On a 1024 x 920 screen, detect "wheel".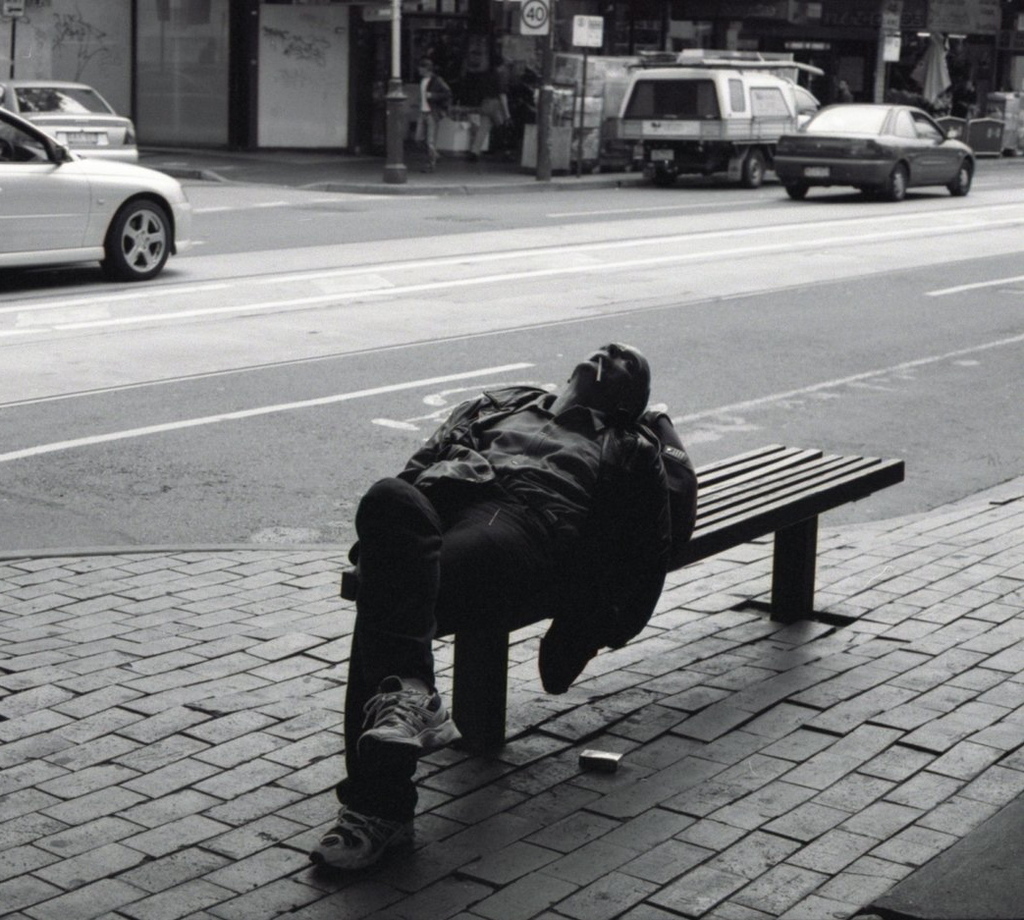
bbox=(880, 164, 908, 201).
